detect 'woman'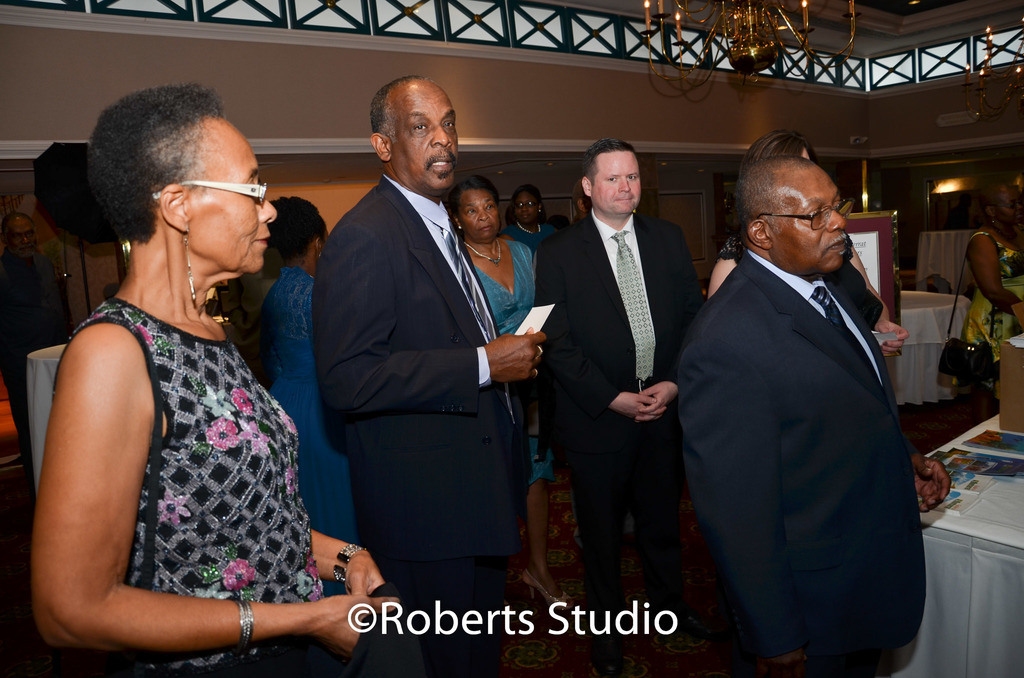
box=[500, 184, 563, 257]
